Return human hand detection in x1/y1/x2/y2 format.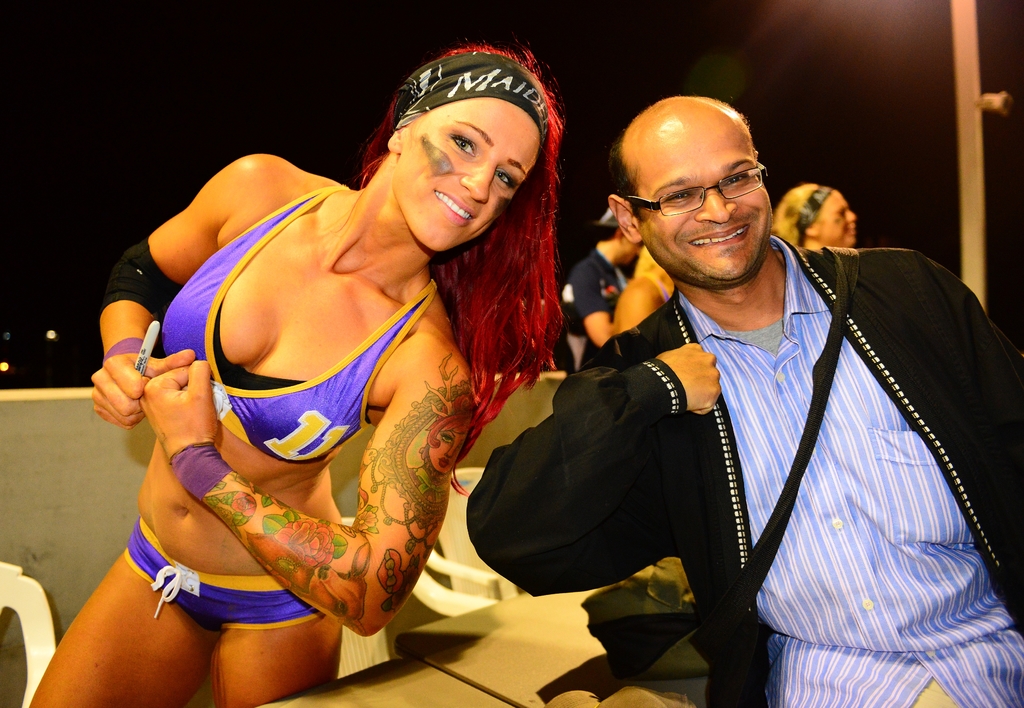
89/351/193/424.
